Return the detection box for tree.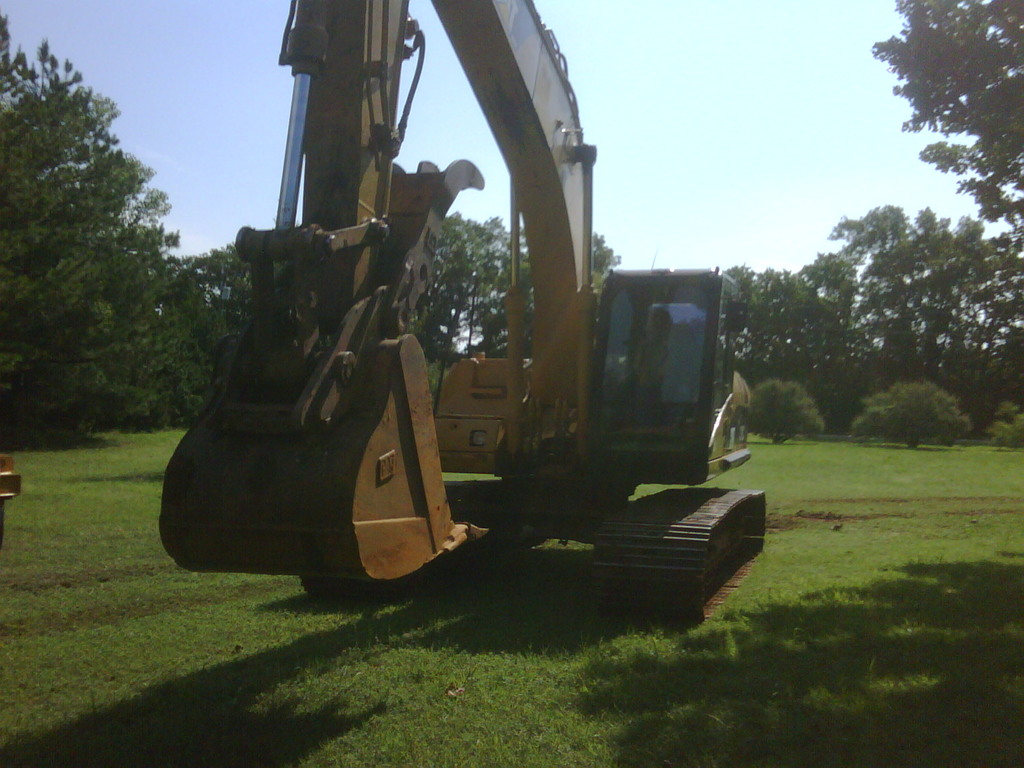
(left=868, top=0, right=1023, bottom=445).
